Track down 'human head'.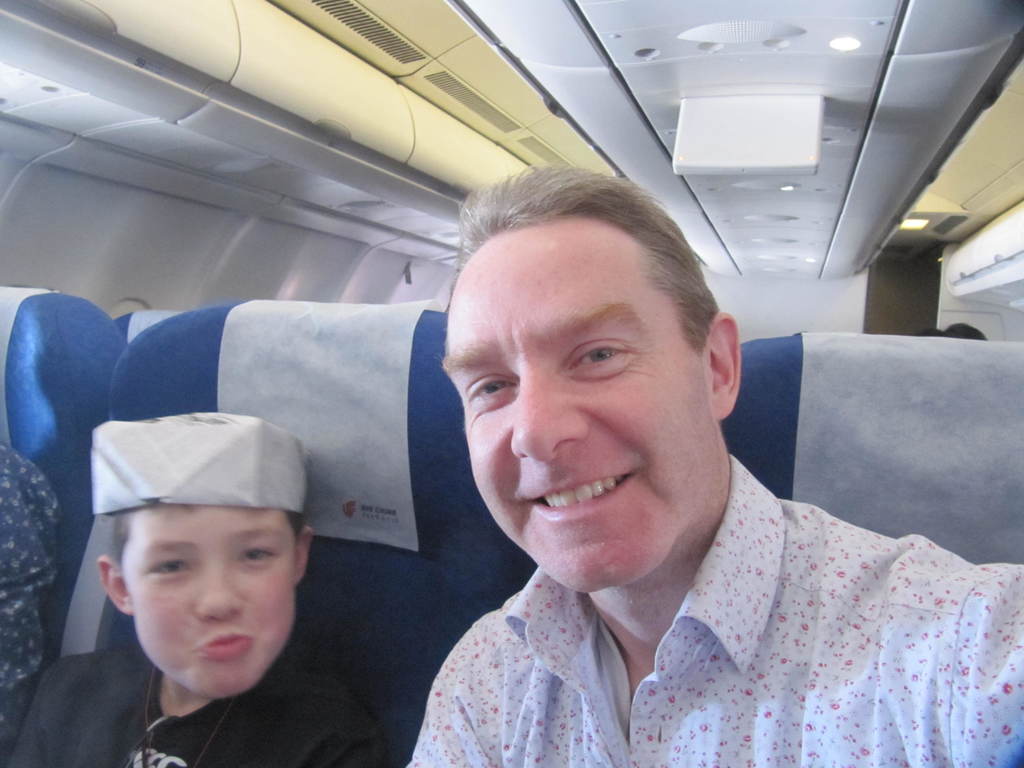
Tracked to [left=444, top=170, right=740, bottom=546].
